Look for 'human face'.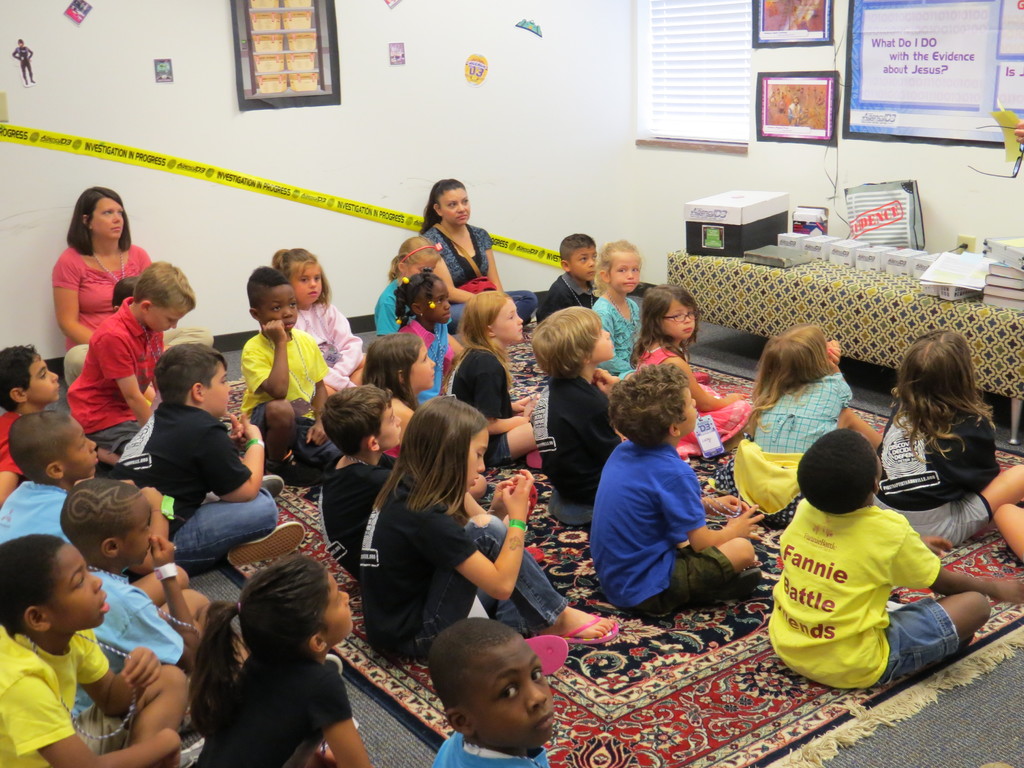
Found: (441,189,472,221).
